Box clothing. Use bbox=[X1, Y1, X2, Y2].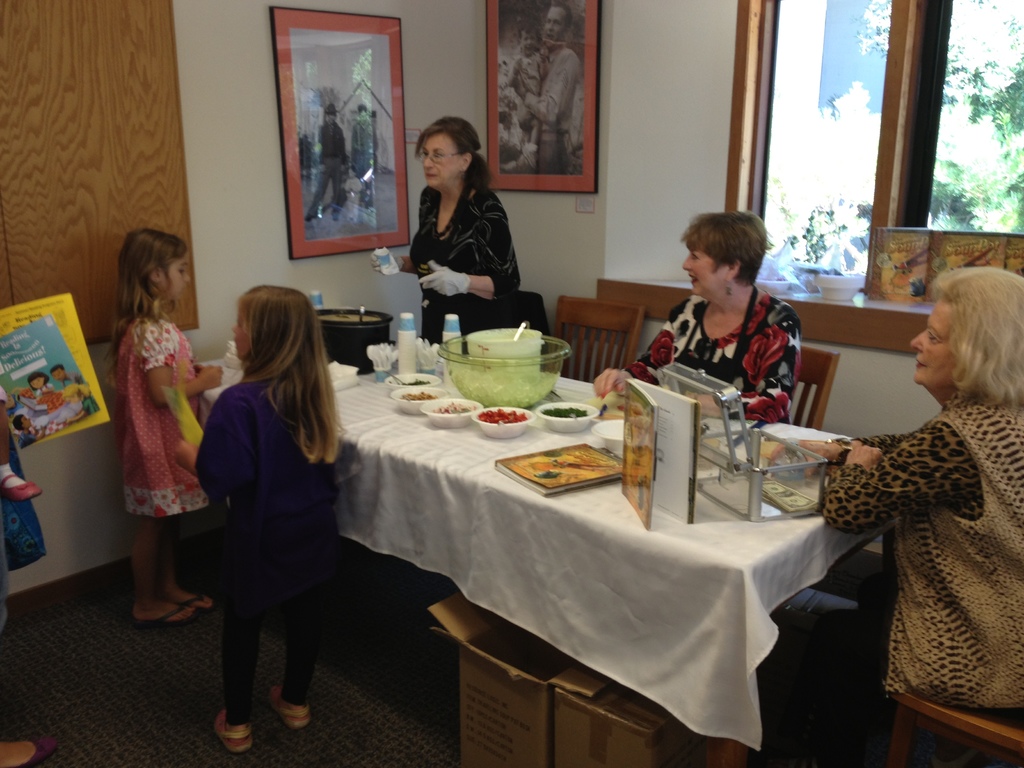
bbox=[307, 123, 342, 213].
